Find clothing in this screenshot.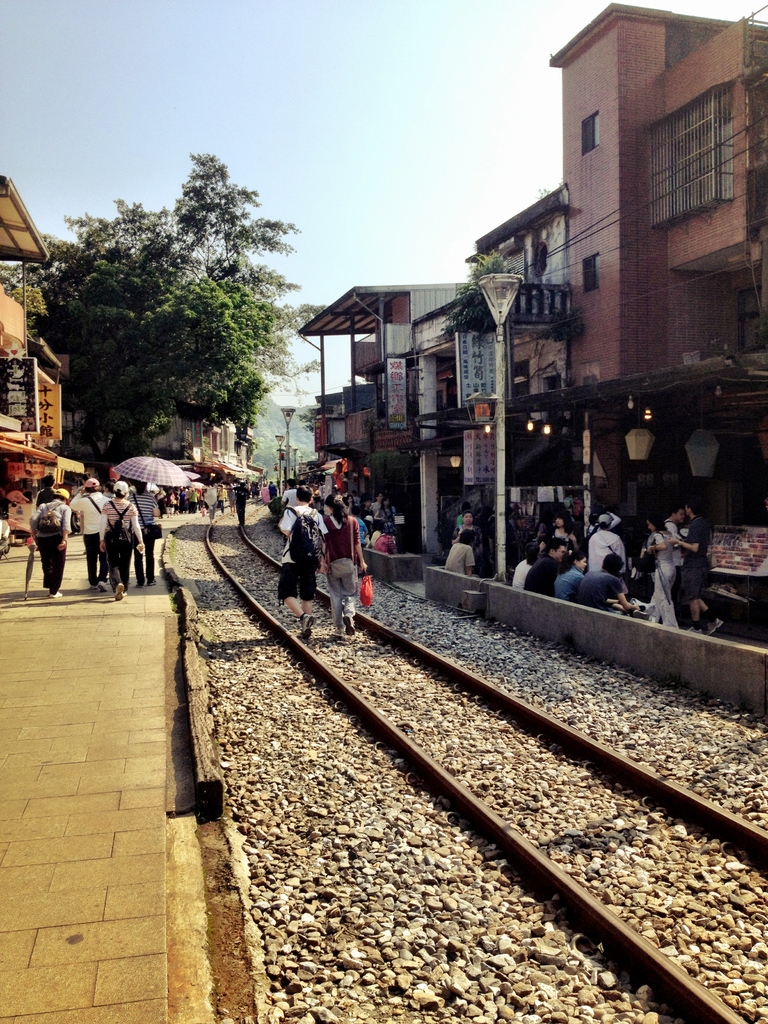
The bounding box for clothing is box=[77, 483, 107, 578].
